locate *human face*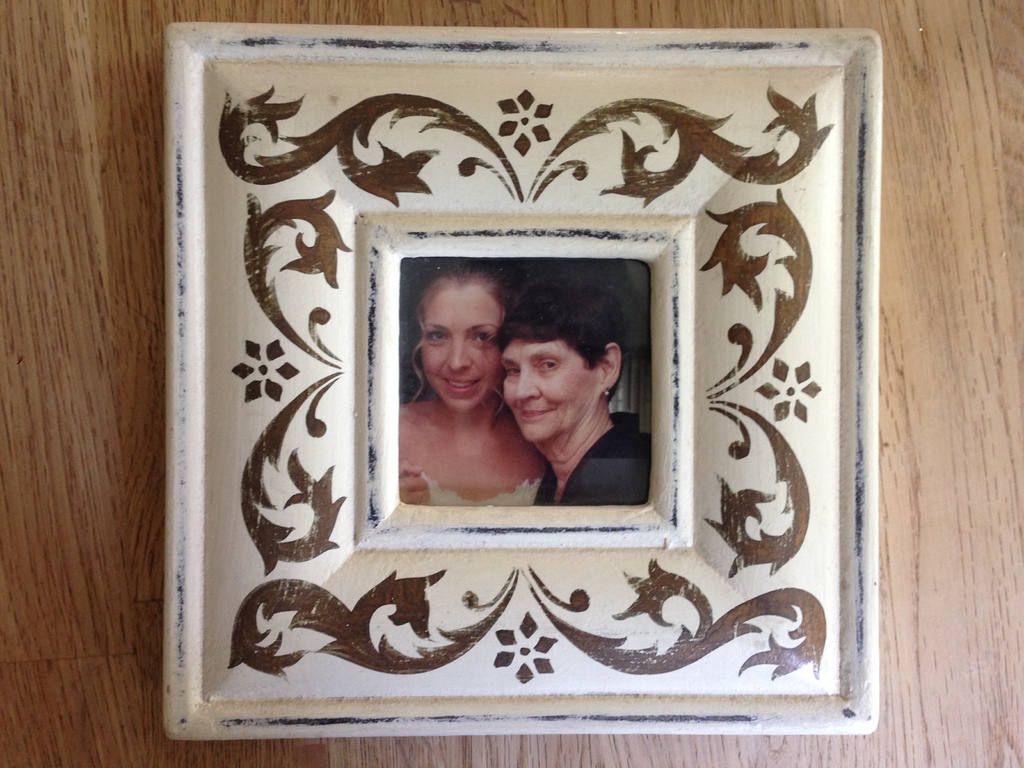
[503,341,598,442]
